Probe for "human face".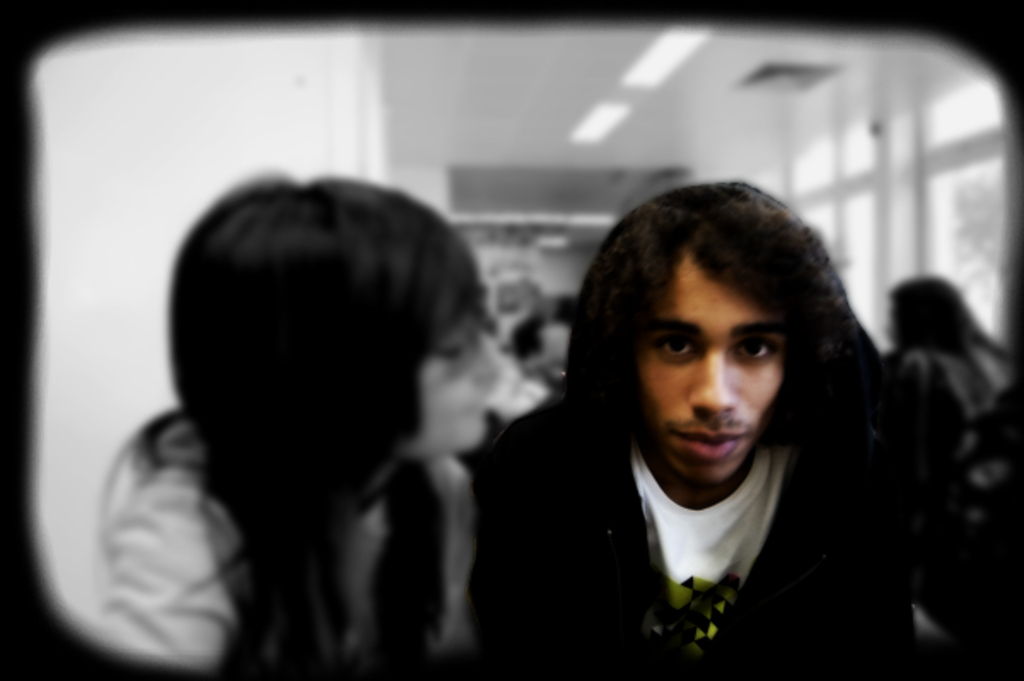
Probe result: bbox=(403, 317, 503, 451).
